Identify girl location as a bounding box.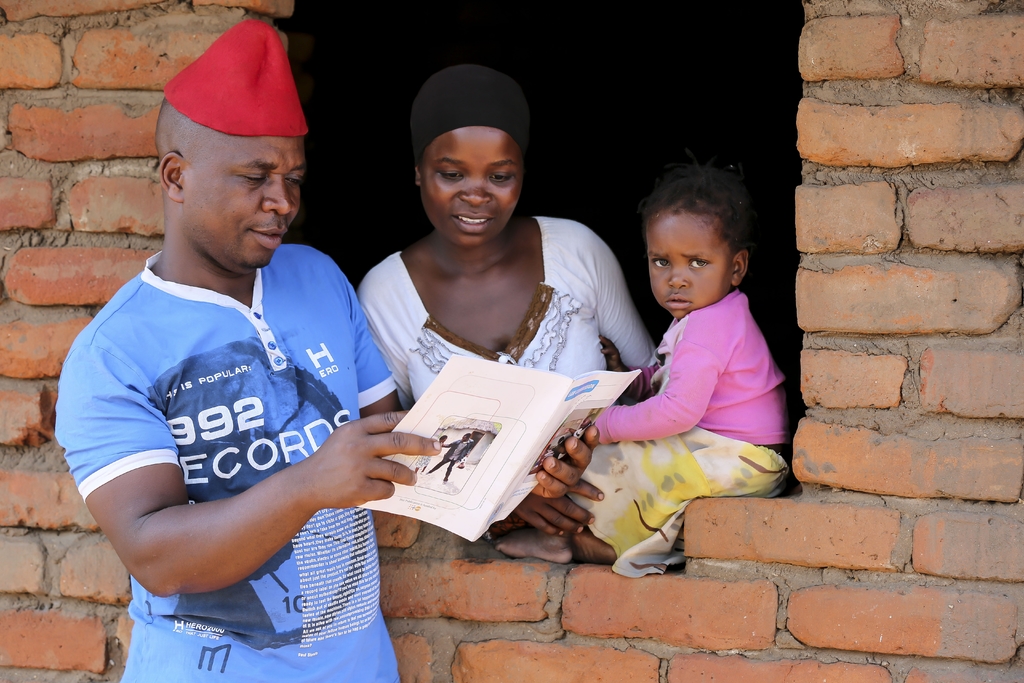
crop(490, 172, 796, 566).
